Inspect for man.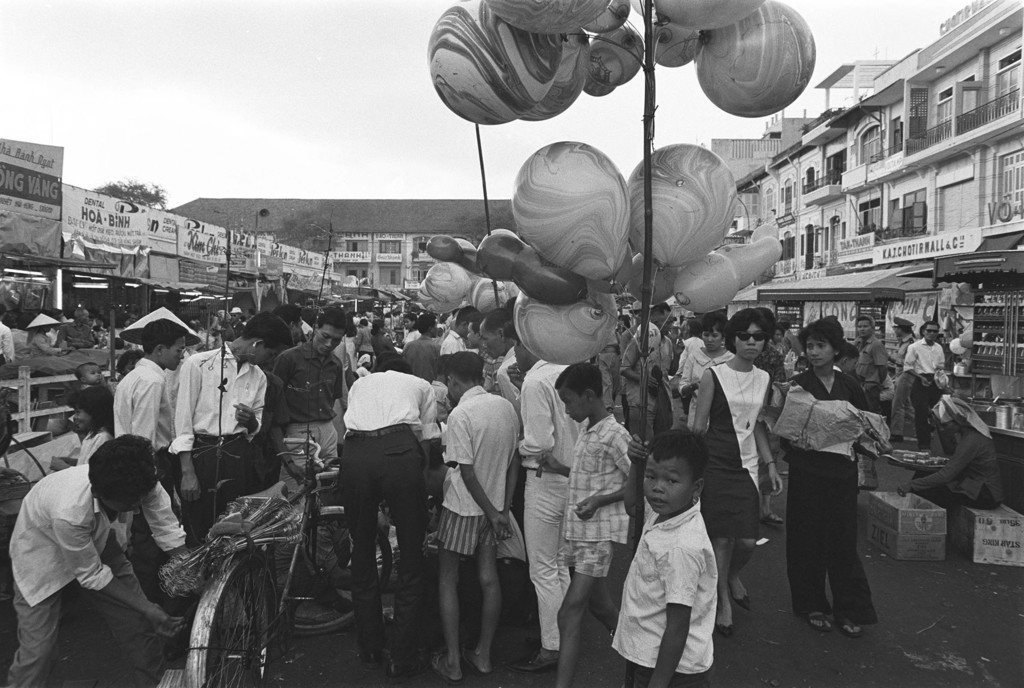
Inspection: detection(177, 309, 291, 608).
